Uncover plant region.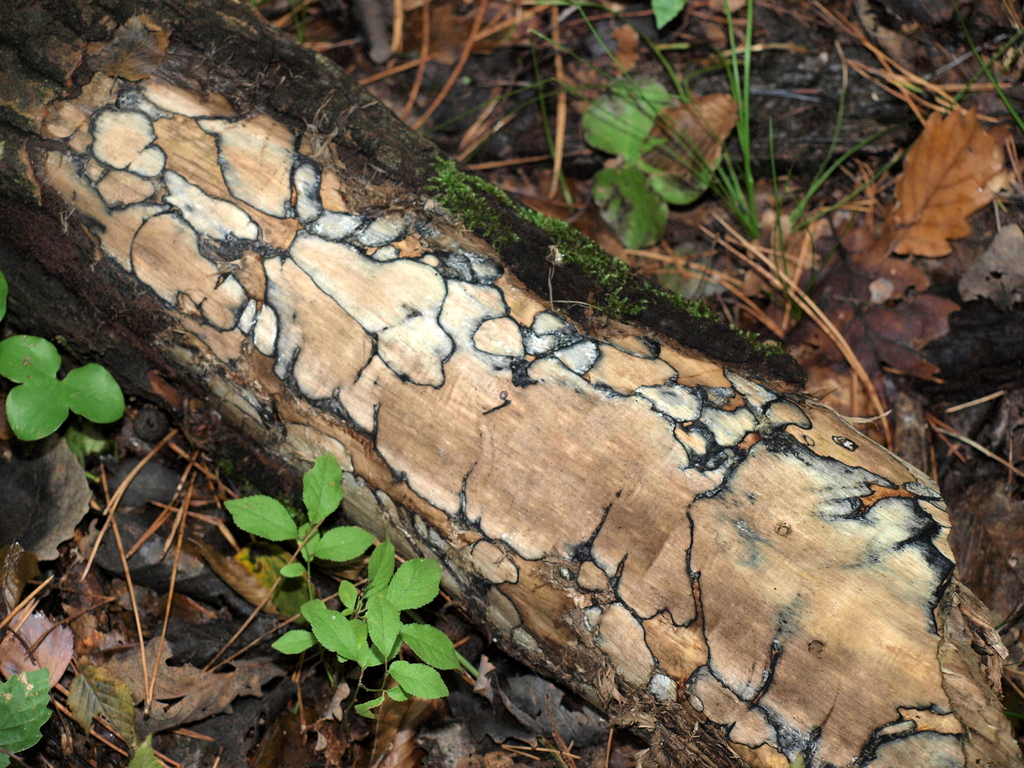
Uncovered: {"x1": 429, "y1": 2, "x2": 907, "y2": 265}.
